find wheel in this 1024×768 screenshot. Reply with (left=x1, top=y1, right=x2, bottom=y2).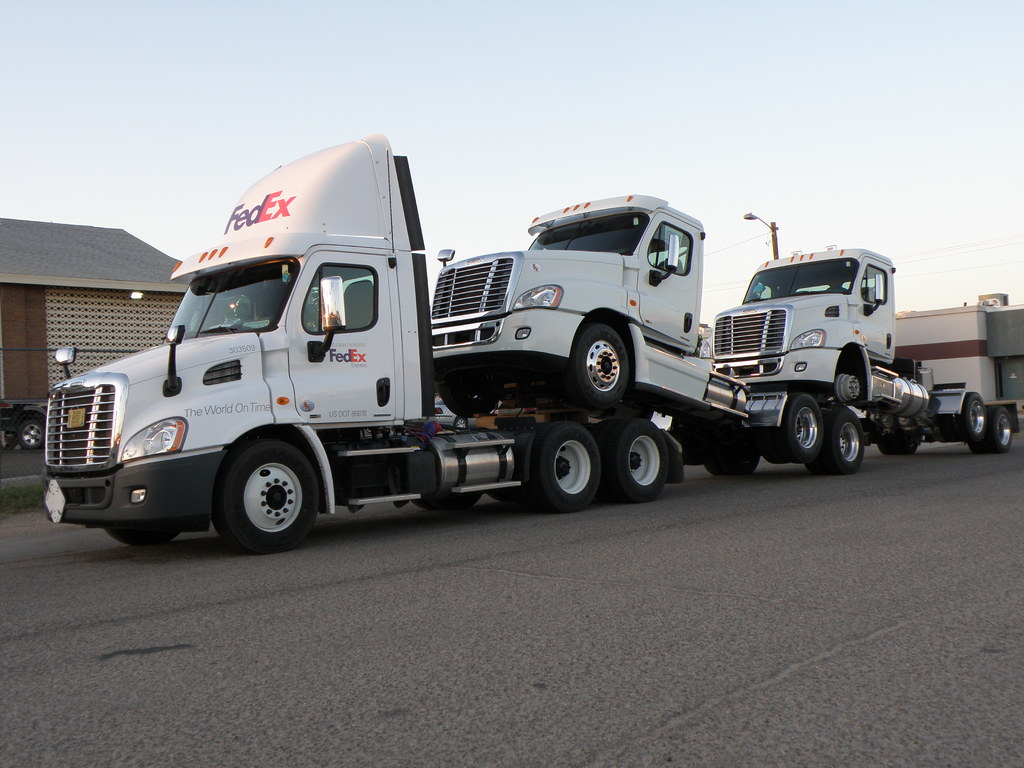
(left=879, top=435, right=893, bottom=457).
